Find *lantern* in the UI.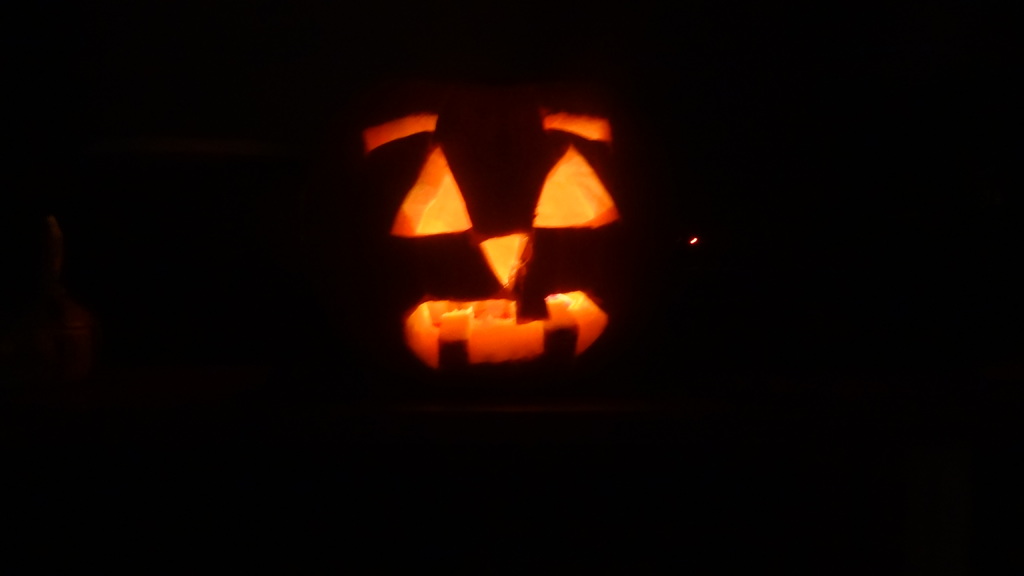
UI element at 328:86:638:369.
